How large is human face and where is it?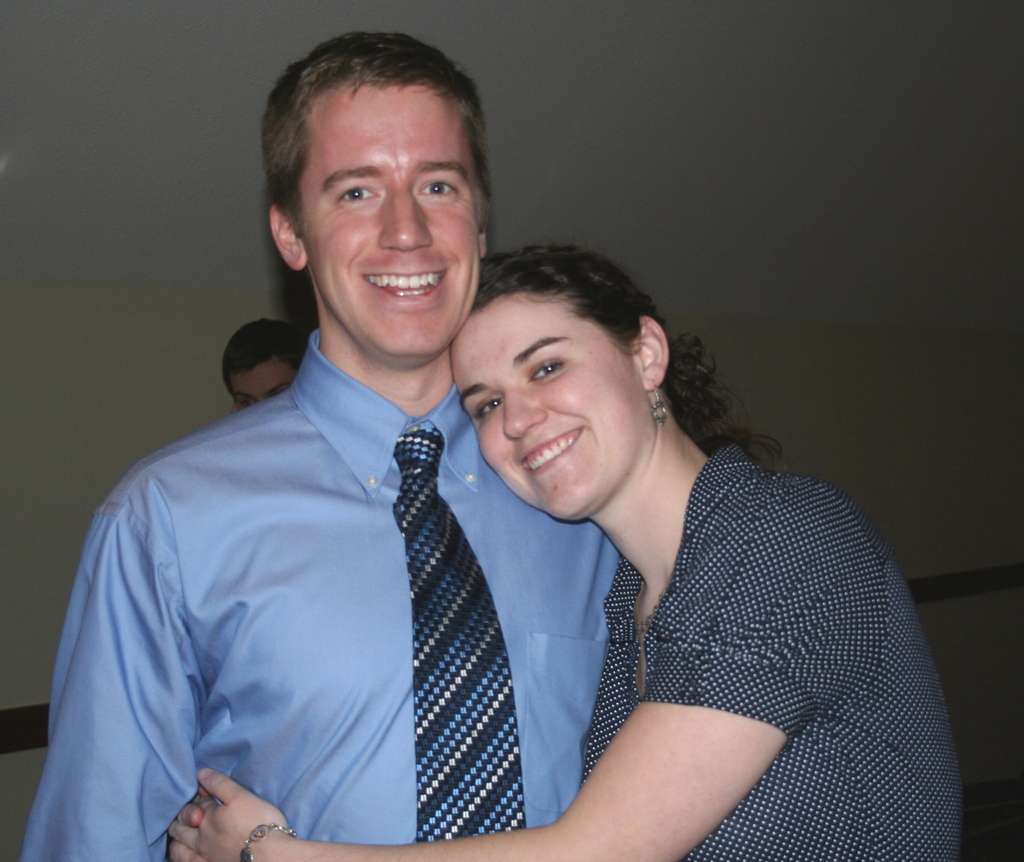
Bounding box: {"left": 294, "top": 78, "right": 489, "bottom": 351}.
